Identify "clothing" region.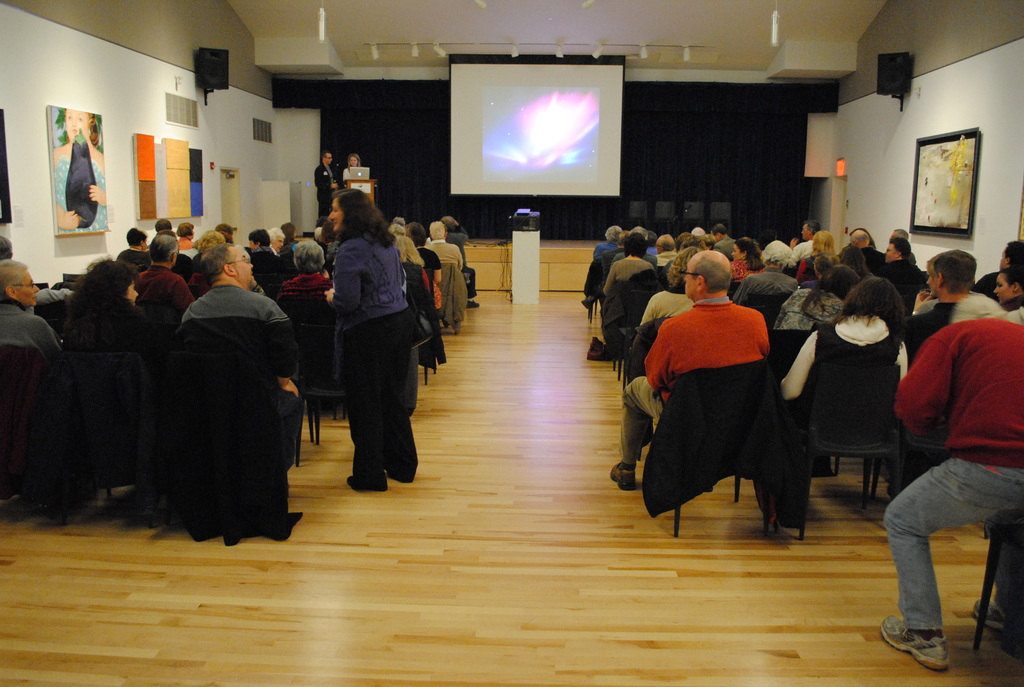
Region: (861, 246, 888, 276).
